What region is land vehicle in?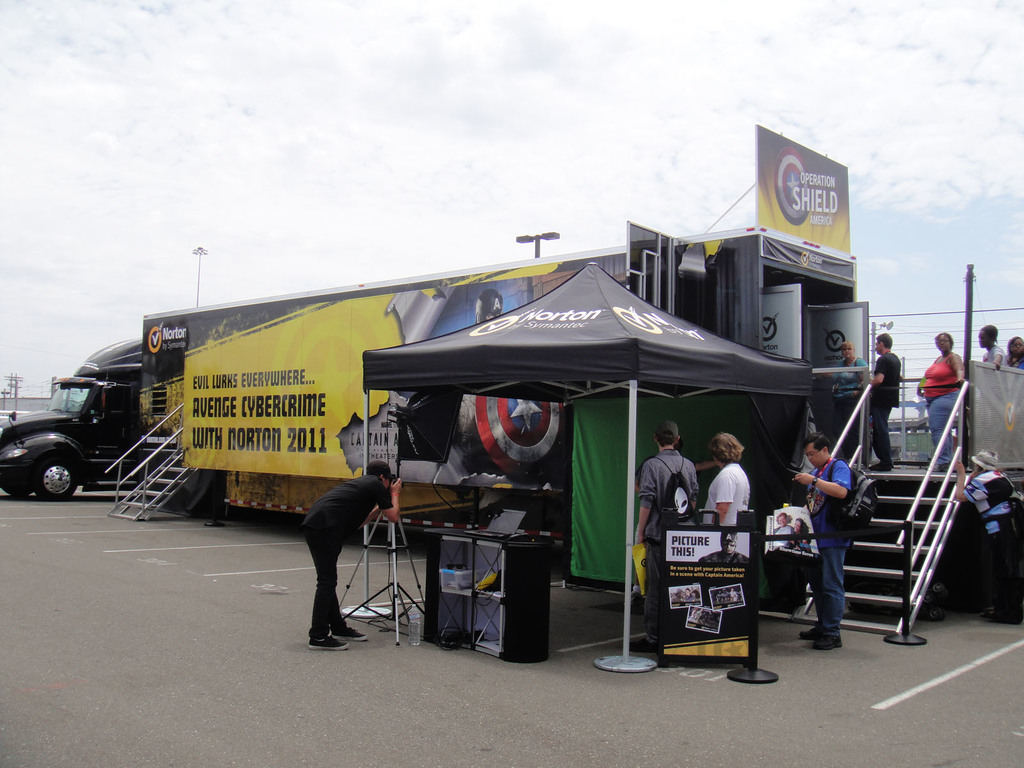
locate(0, 343, 178, 500).
